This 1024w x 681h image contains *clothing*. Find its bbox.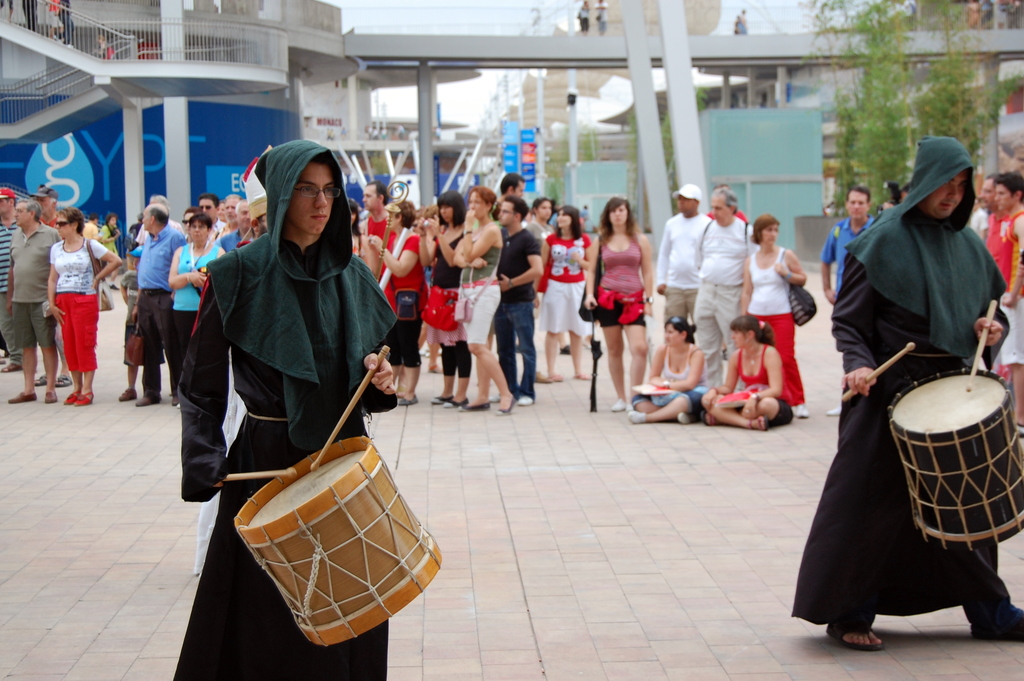
168 133 399 680.
